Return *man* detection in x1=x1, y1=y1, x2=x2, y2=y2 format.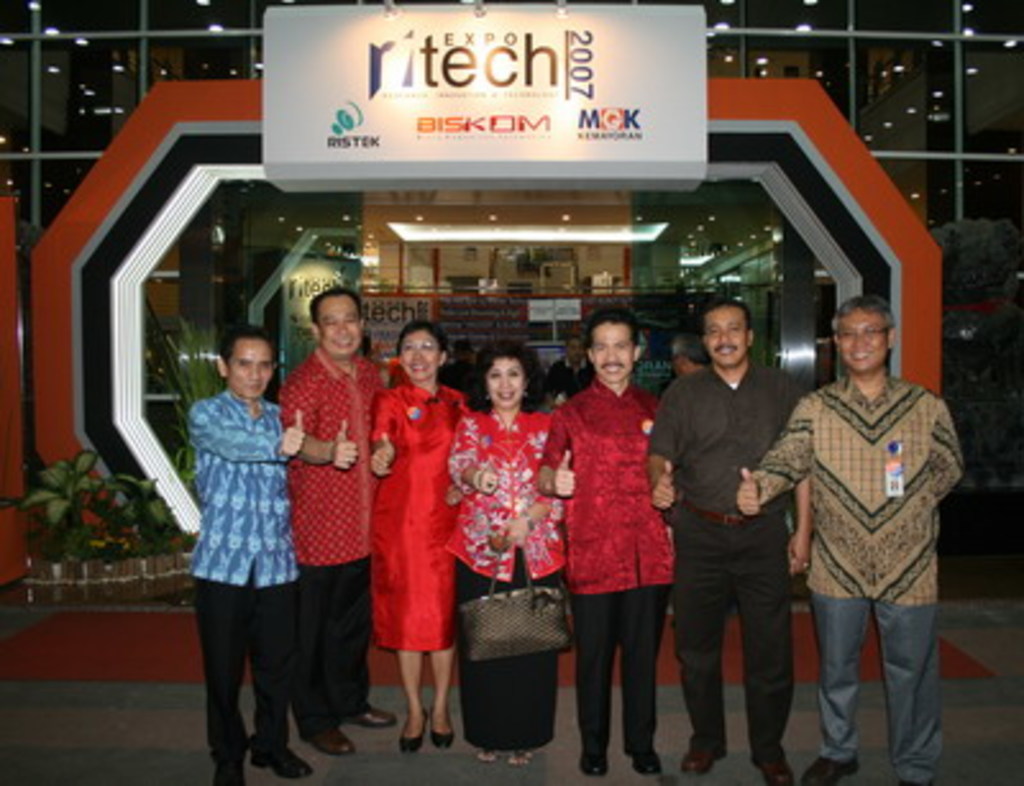
x1=189, y1=323, x2=310, y2=783.
